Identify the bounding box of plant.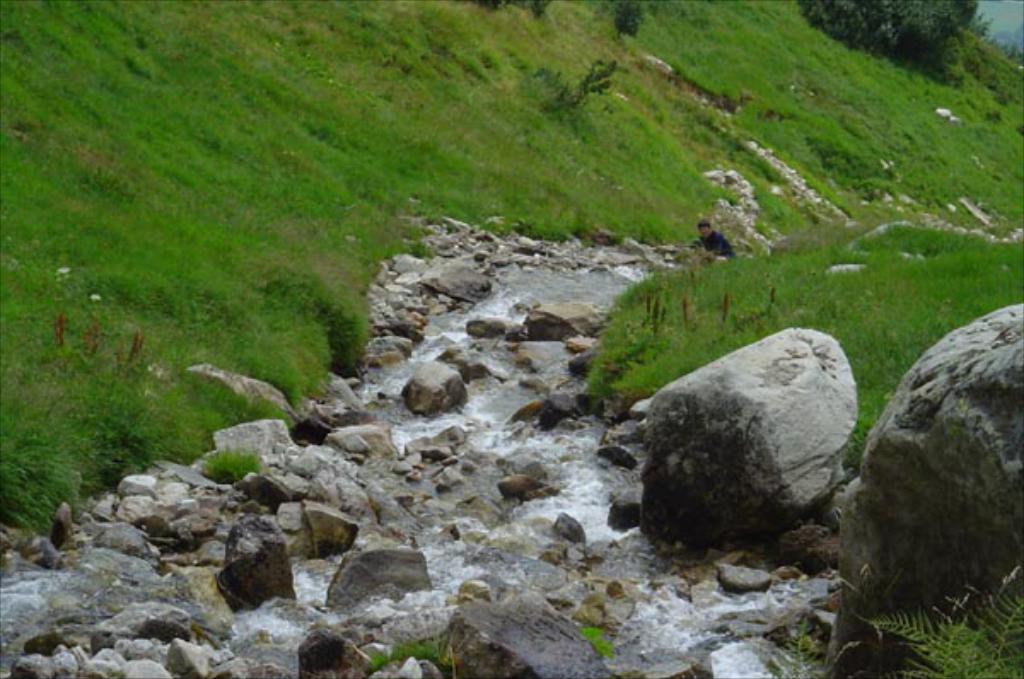
crop(795, 0, 988, 63).
